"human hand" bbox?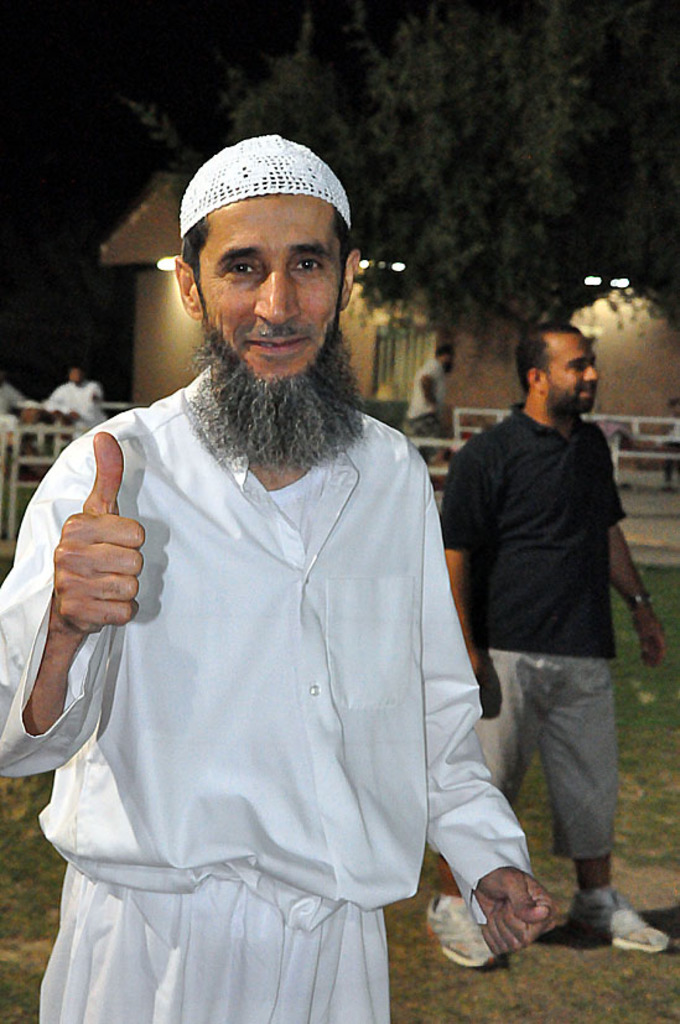
left=472, top=657, right=504, bottom=719
